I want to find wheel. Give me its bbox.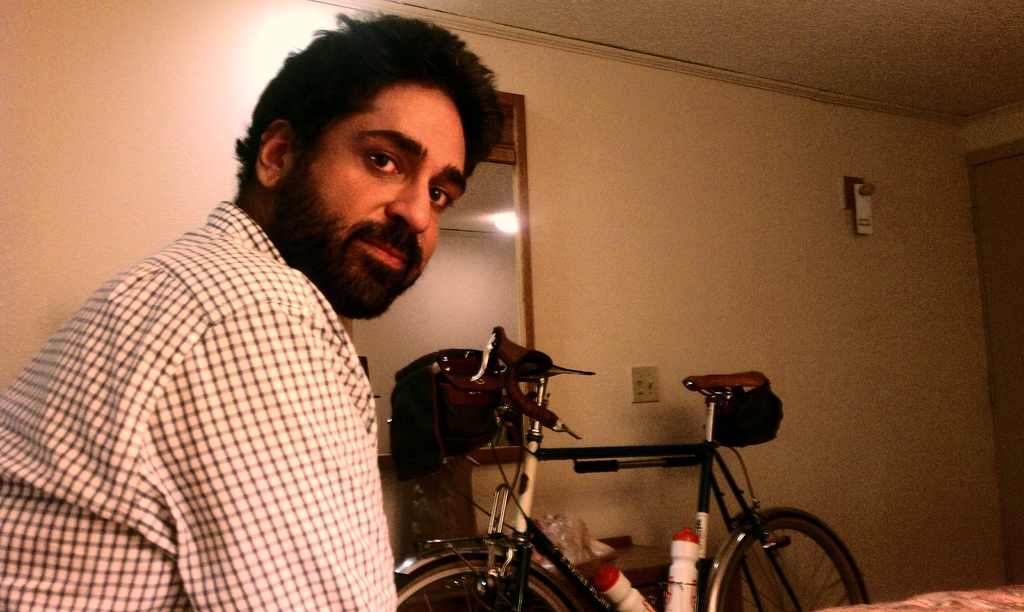
bbox(707, 502, 869, 611).
